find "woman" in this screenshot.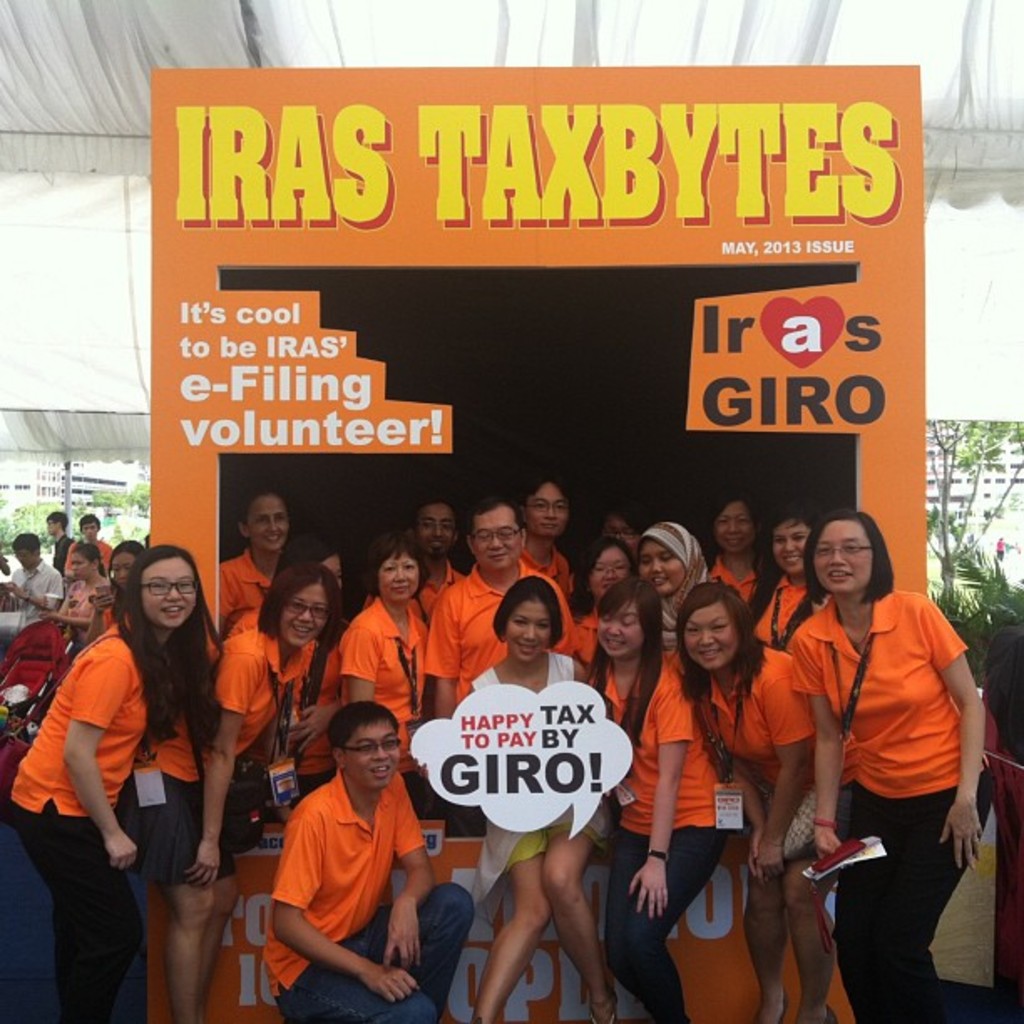
The bounding box for "woman" is 579/576/726/1022.
